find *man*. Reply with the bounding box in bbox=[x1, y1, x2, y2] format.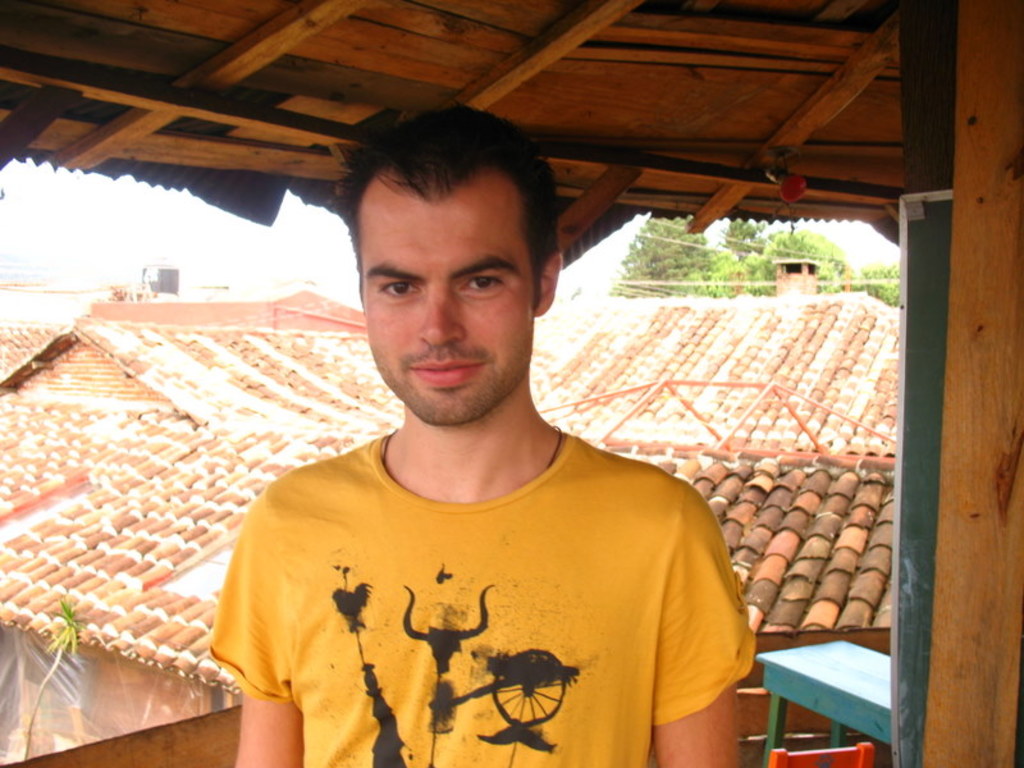
bbox=[180, 143, 776, 760].
